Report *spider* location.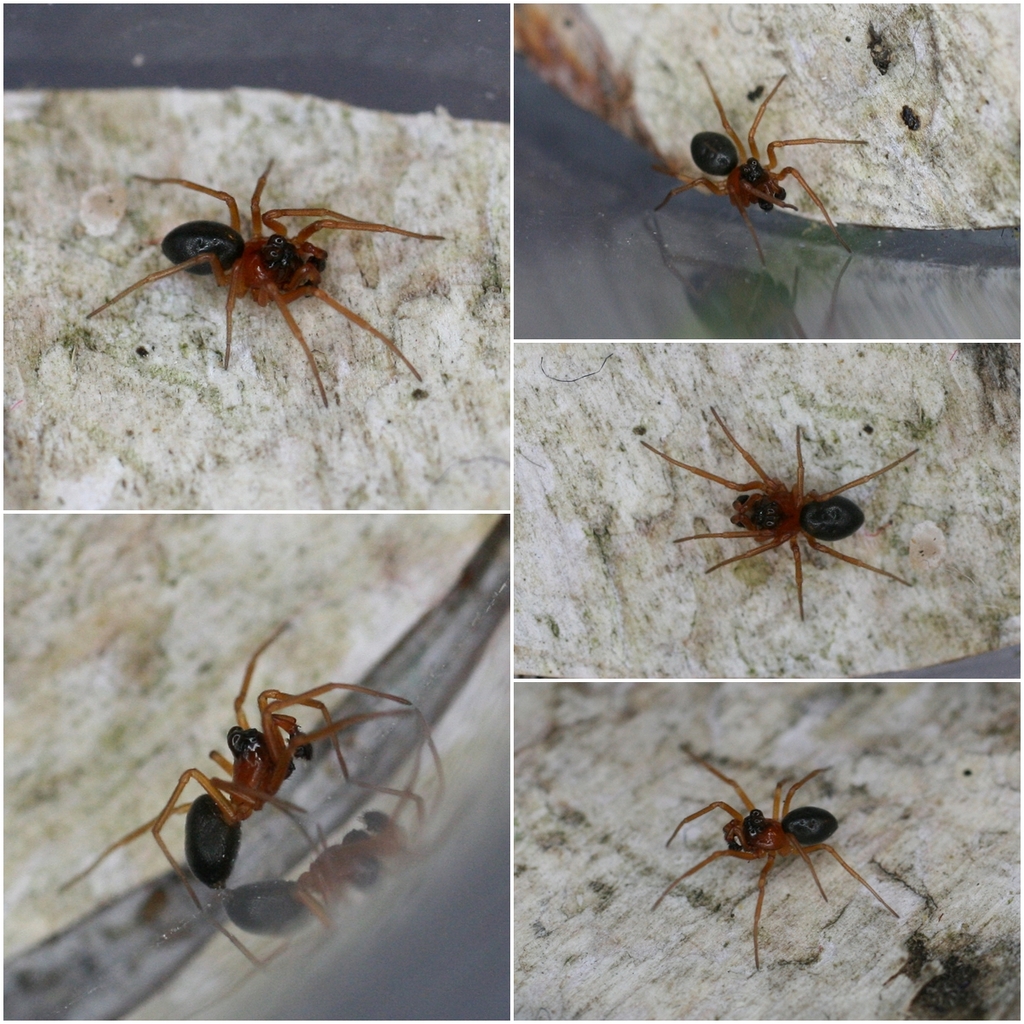
Report: x1=48, y1=609, x2=415, y2=930.
